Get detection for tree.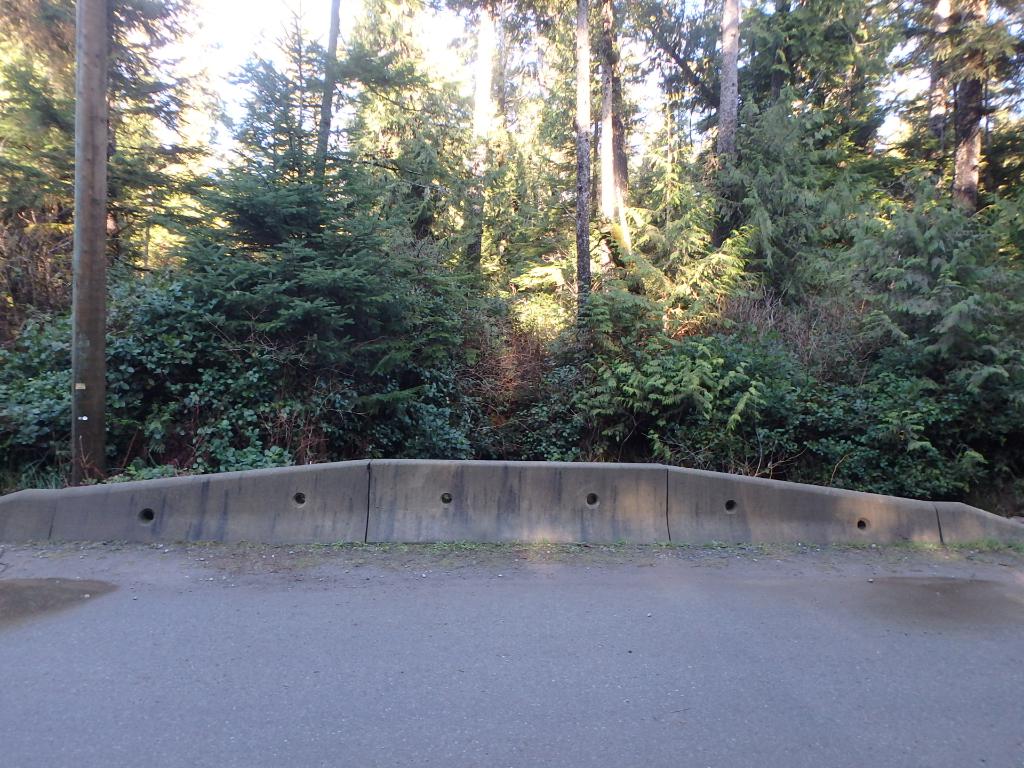
Detection: [55, 0, 124, 498].
